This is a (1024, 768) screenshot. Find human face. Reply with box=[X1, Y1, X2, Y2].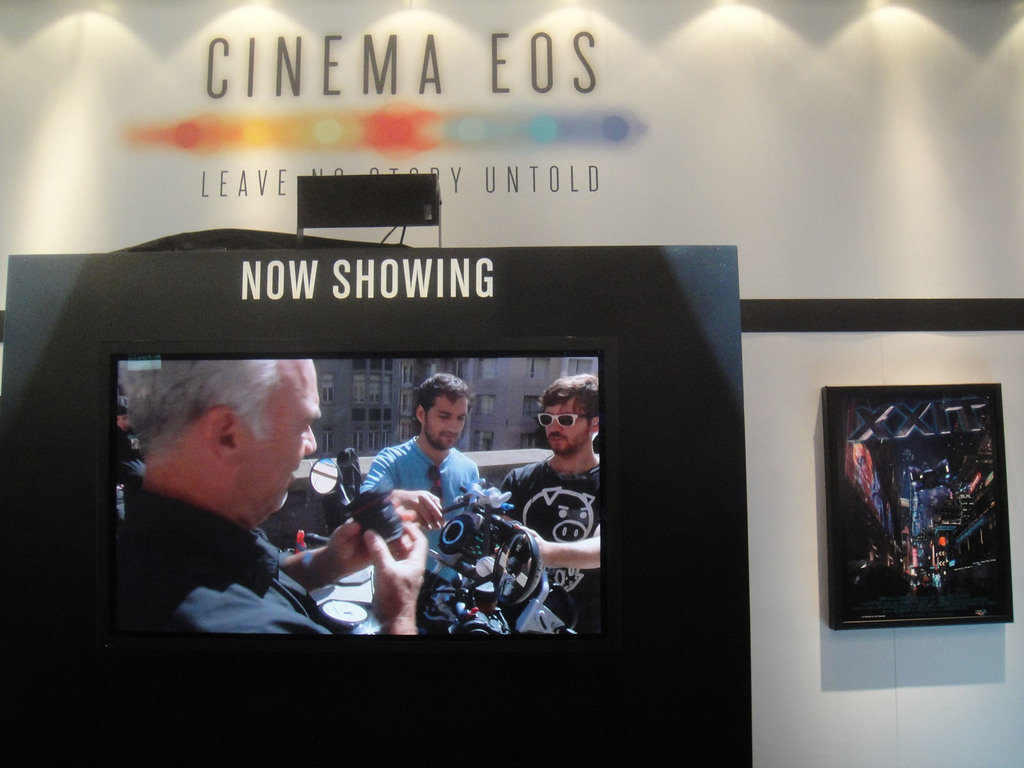
box=[239, 357, 323, 524].
